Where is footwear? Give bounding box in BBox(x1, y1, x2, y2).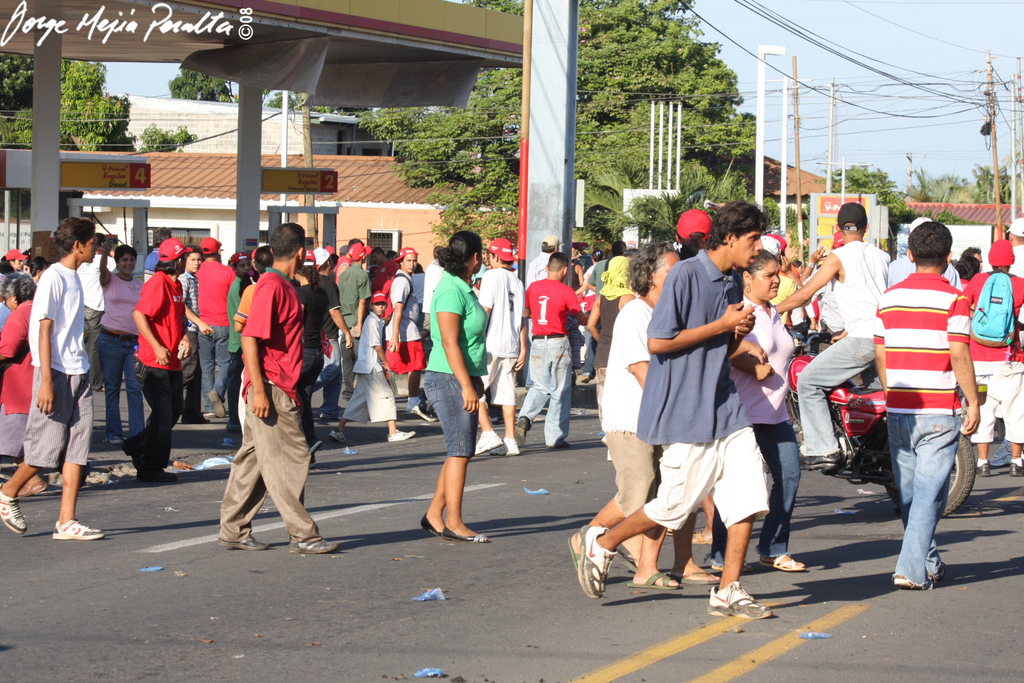
BBox(1008, 462, 1023, 477).
